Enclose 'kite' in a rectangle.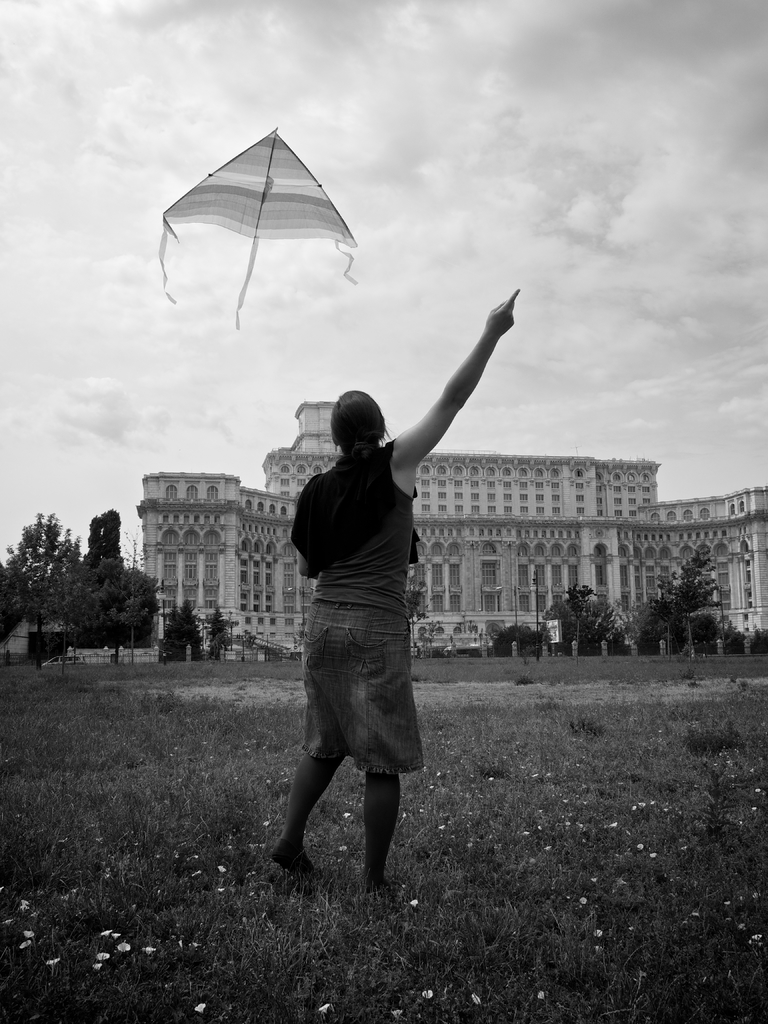
crop(141, 133, 380, 330).
